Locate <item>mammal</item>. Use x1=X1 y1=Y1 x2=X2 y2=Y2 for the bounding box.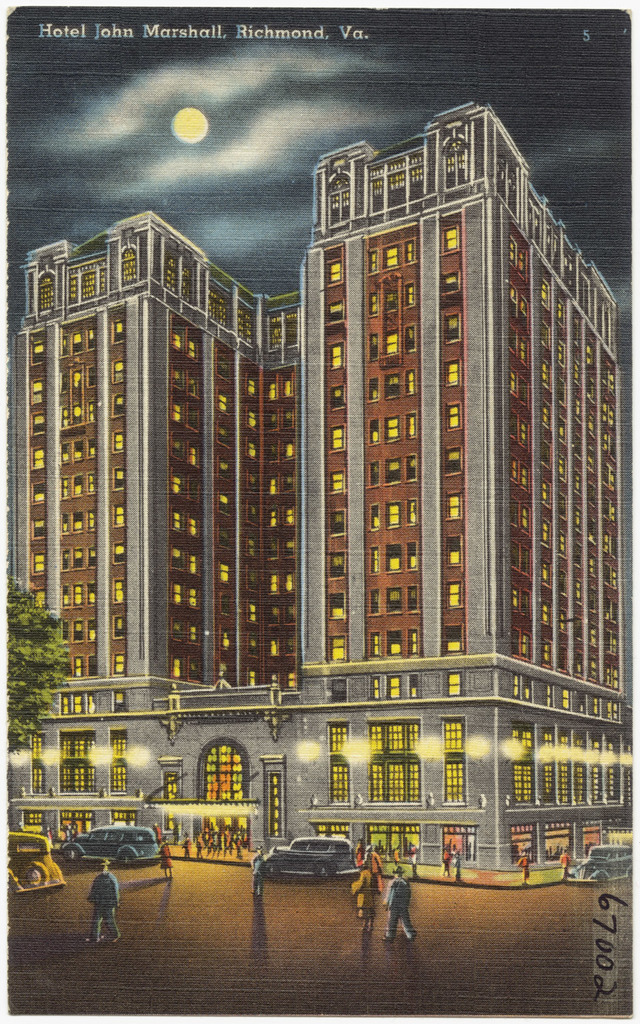
x1=381 y1=858 x2=414 y2=945.
